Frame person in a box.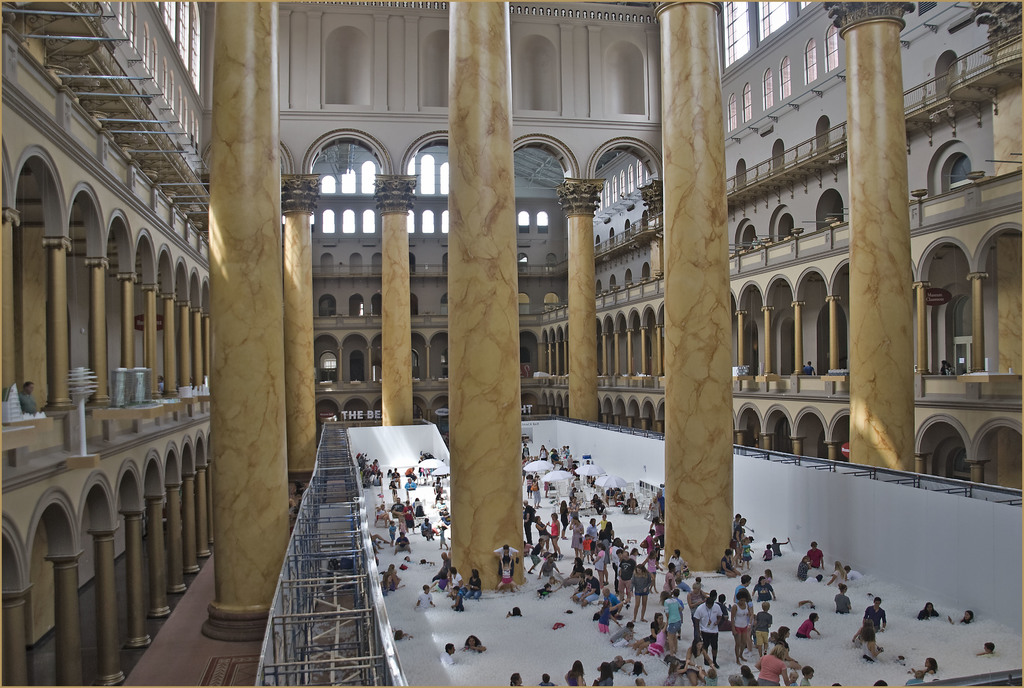
detection(397, 532, 410, 552).
